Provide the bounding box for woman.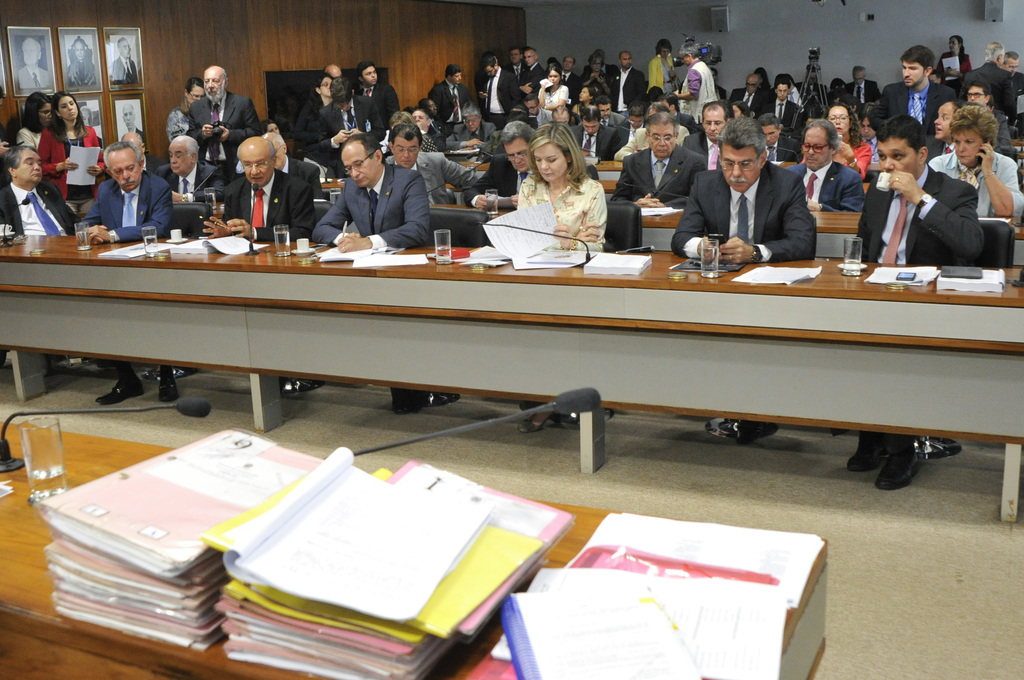
<bbox>572, 87, 596, 122</bbox>.
